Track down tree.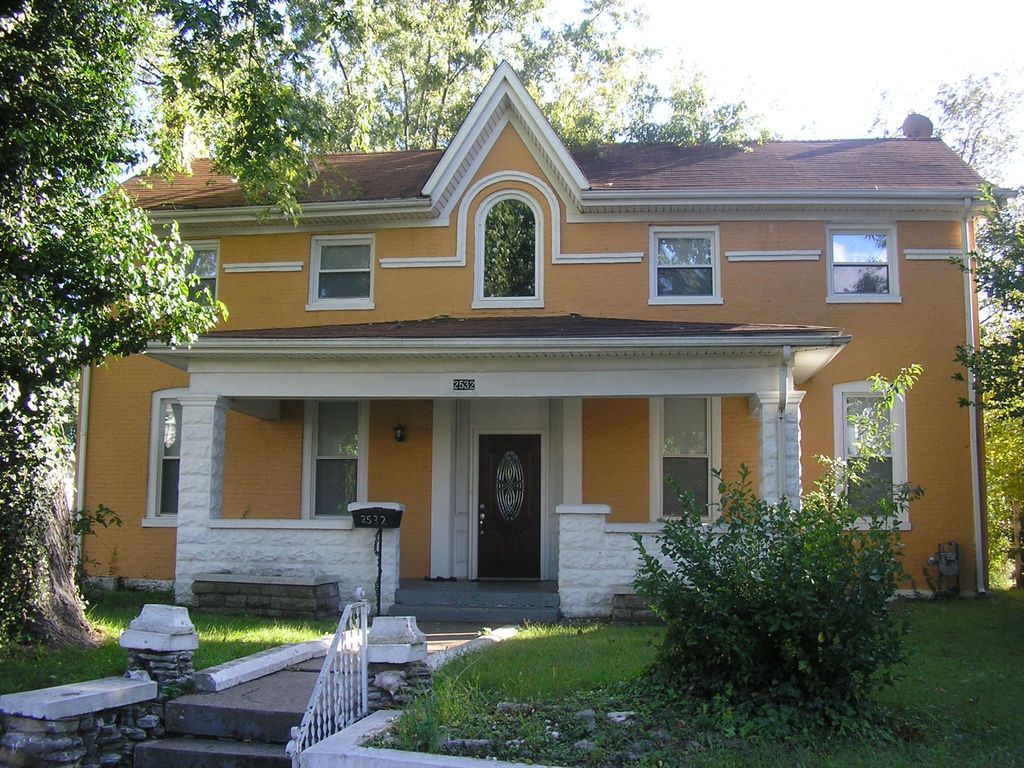
Tracked to [x1=874, y1=65, x2=1023, y2=181].
